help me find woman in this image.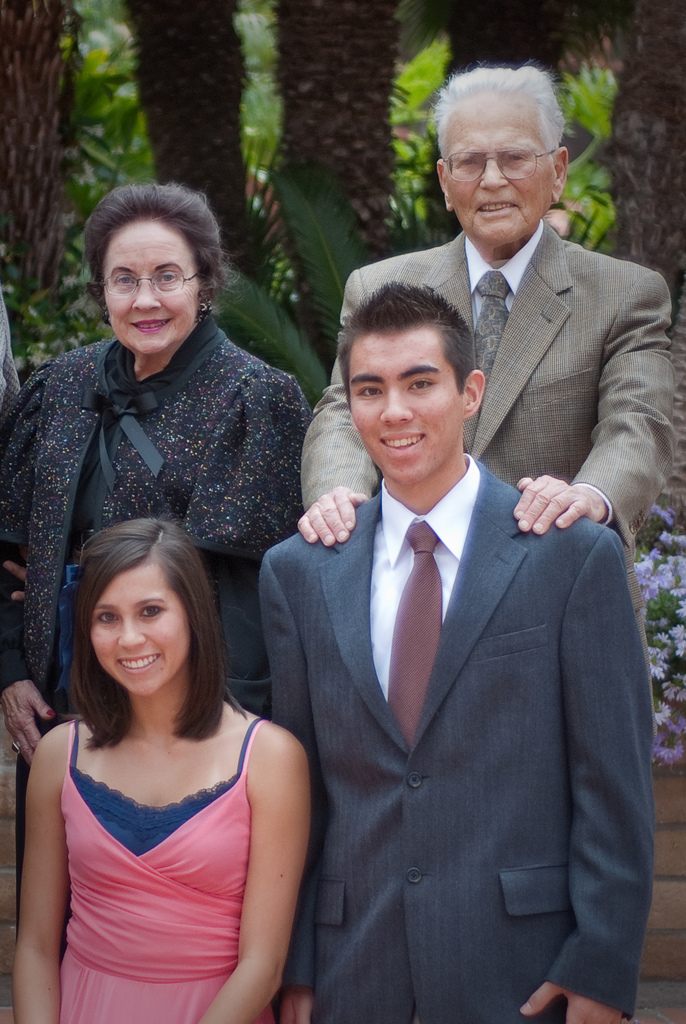
Found it: 10:513:311:1023.
